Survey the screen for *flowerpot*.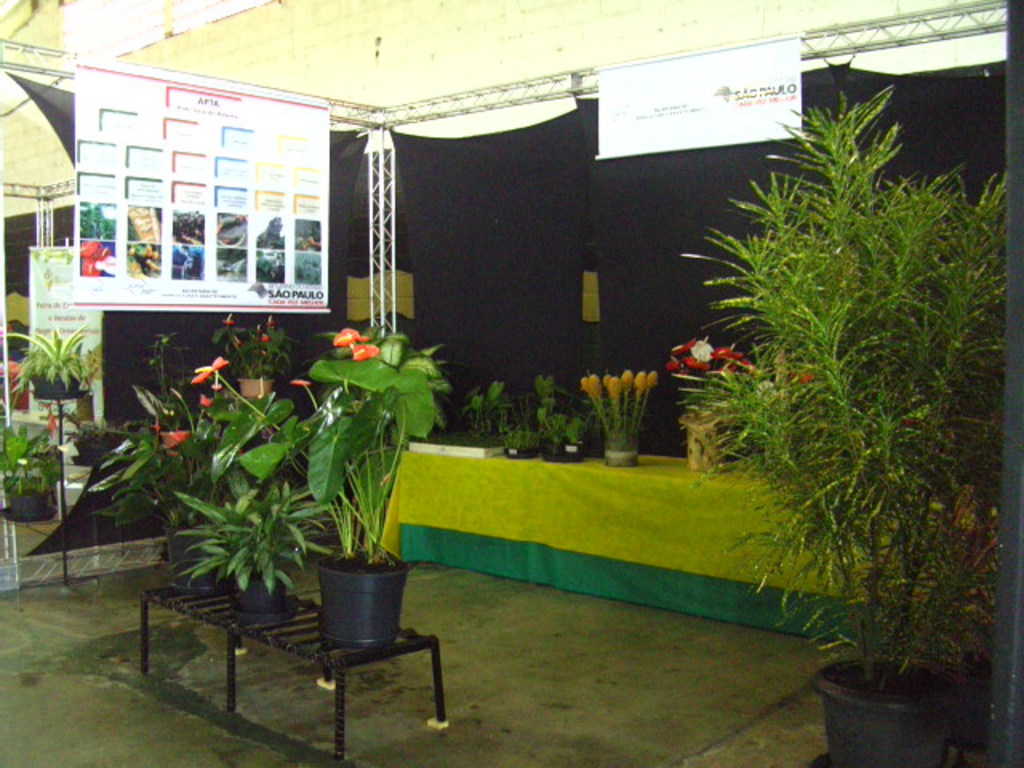
Survey found: bbox=[325, 549, 413, 650].
